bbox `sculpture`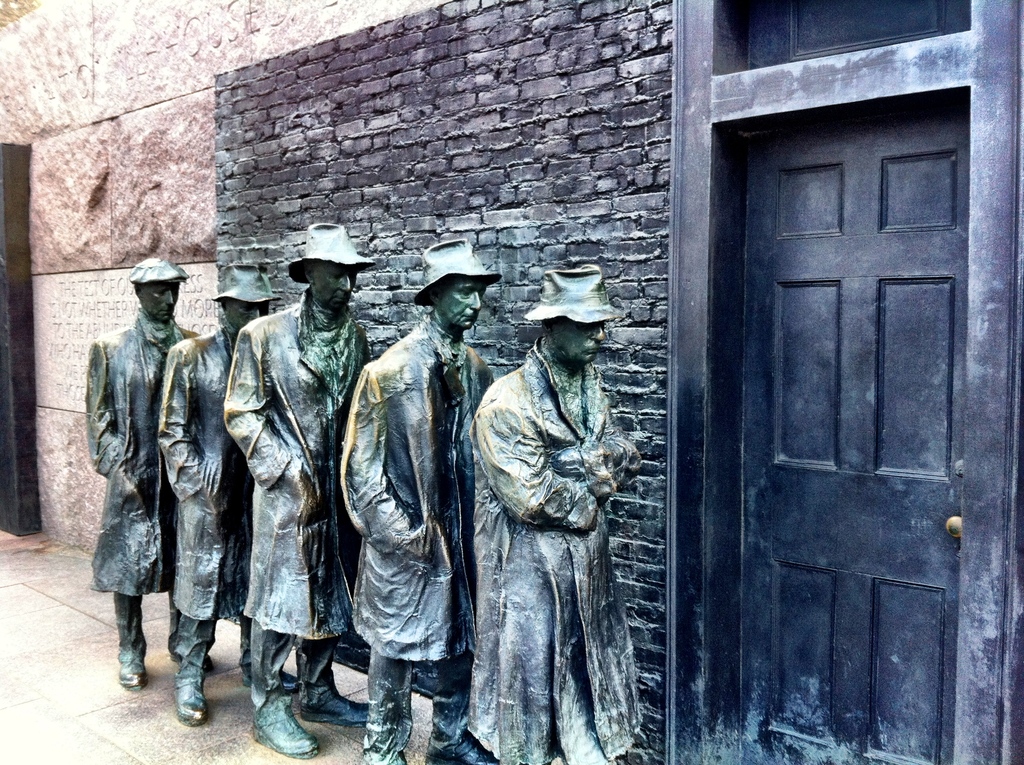
[x1=213, y1=215, x2=379, y2=758]
